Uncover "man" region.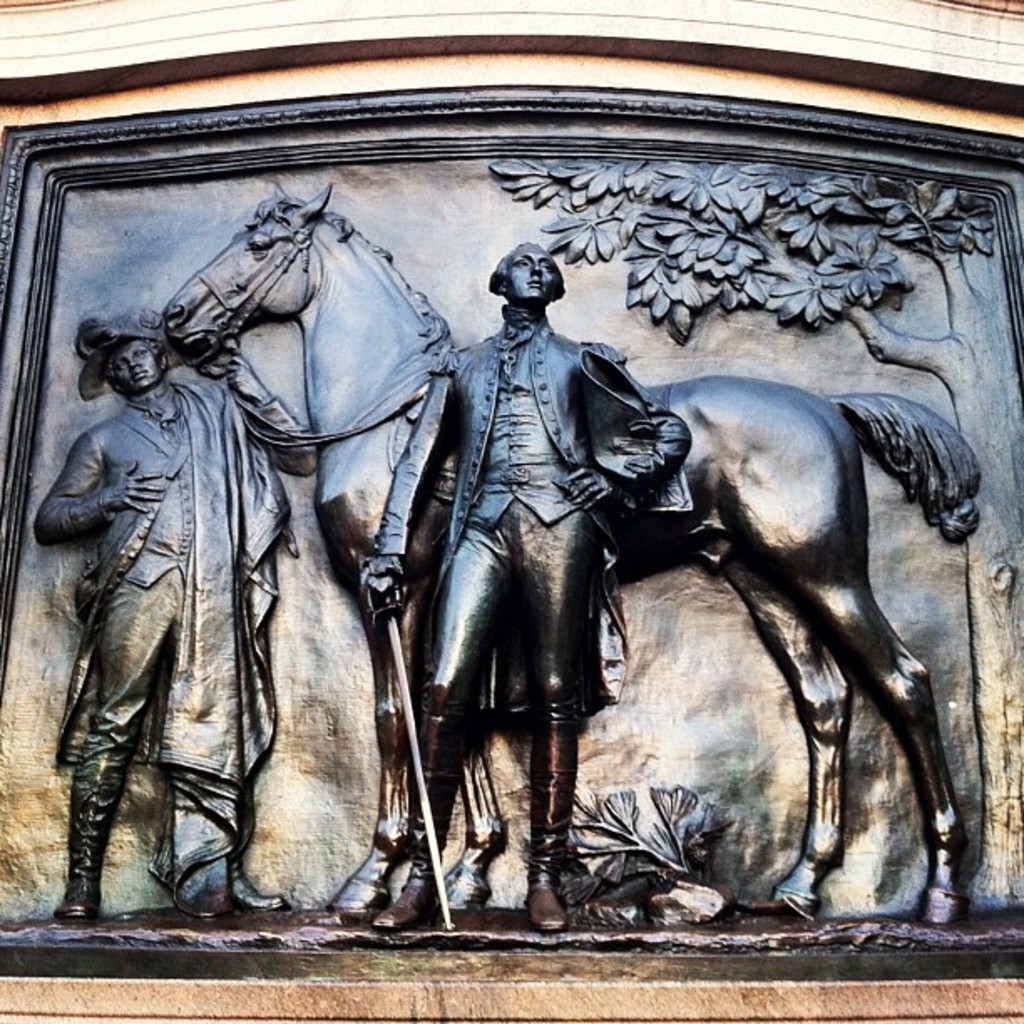
Uncovered: bbox(30, 305, 296, 919).
